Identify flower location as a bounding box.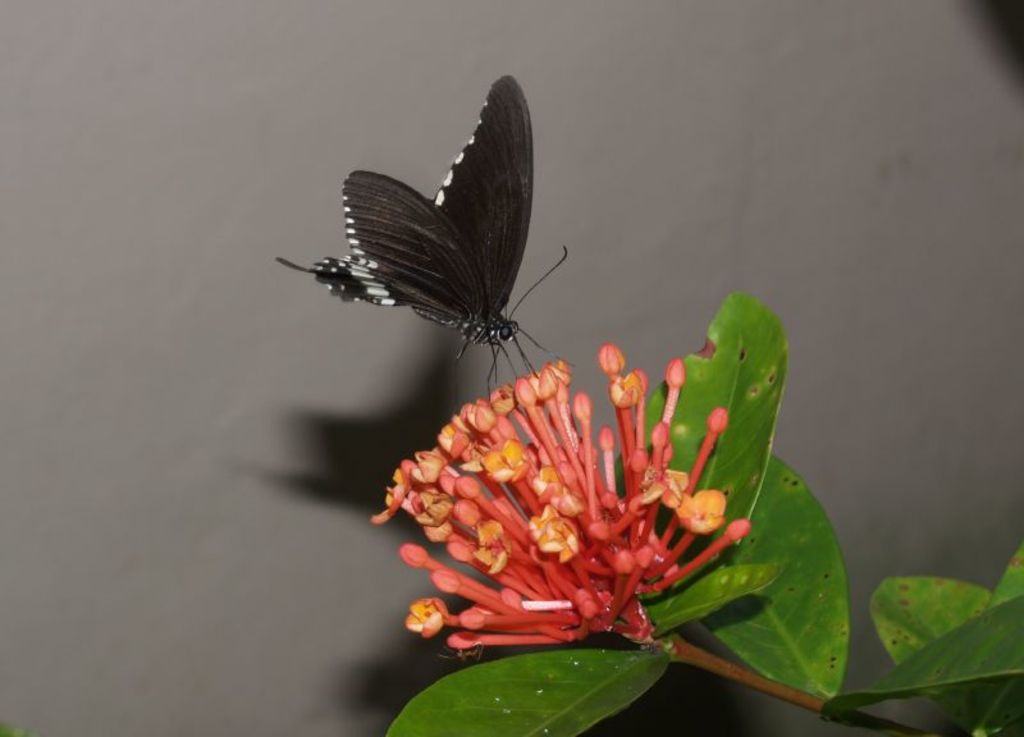
{"left": 362, "top": 370, "right": 744, "bottom": 663}.
